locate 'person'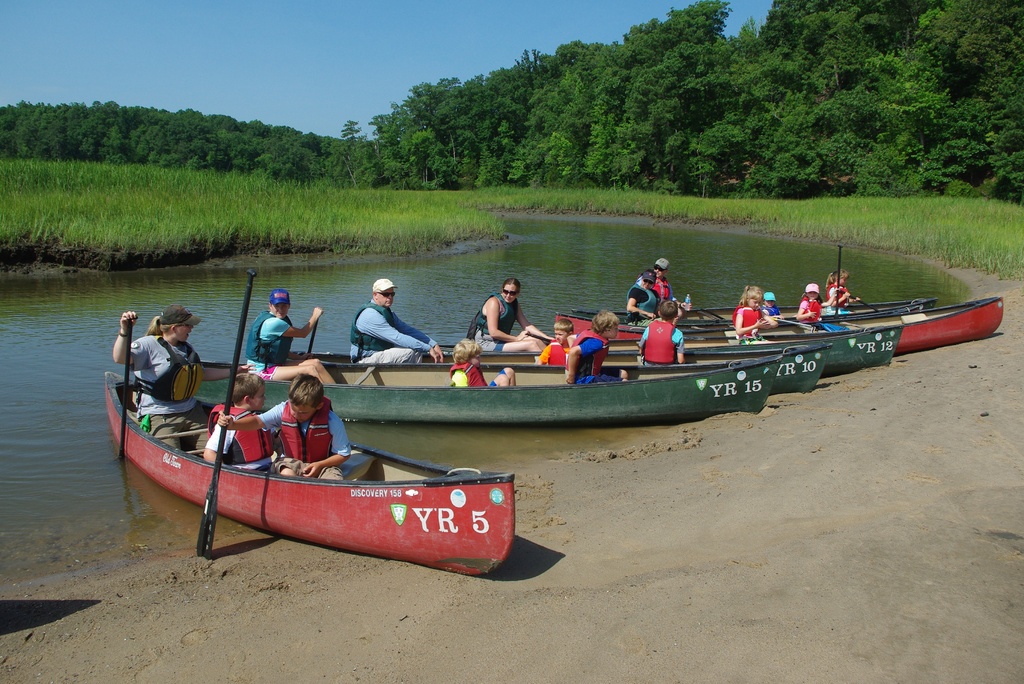
rect(819, 268, 861, 313)
